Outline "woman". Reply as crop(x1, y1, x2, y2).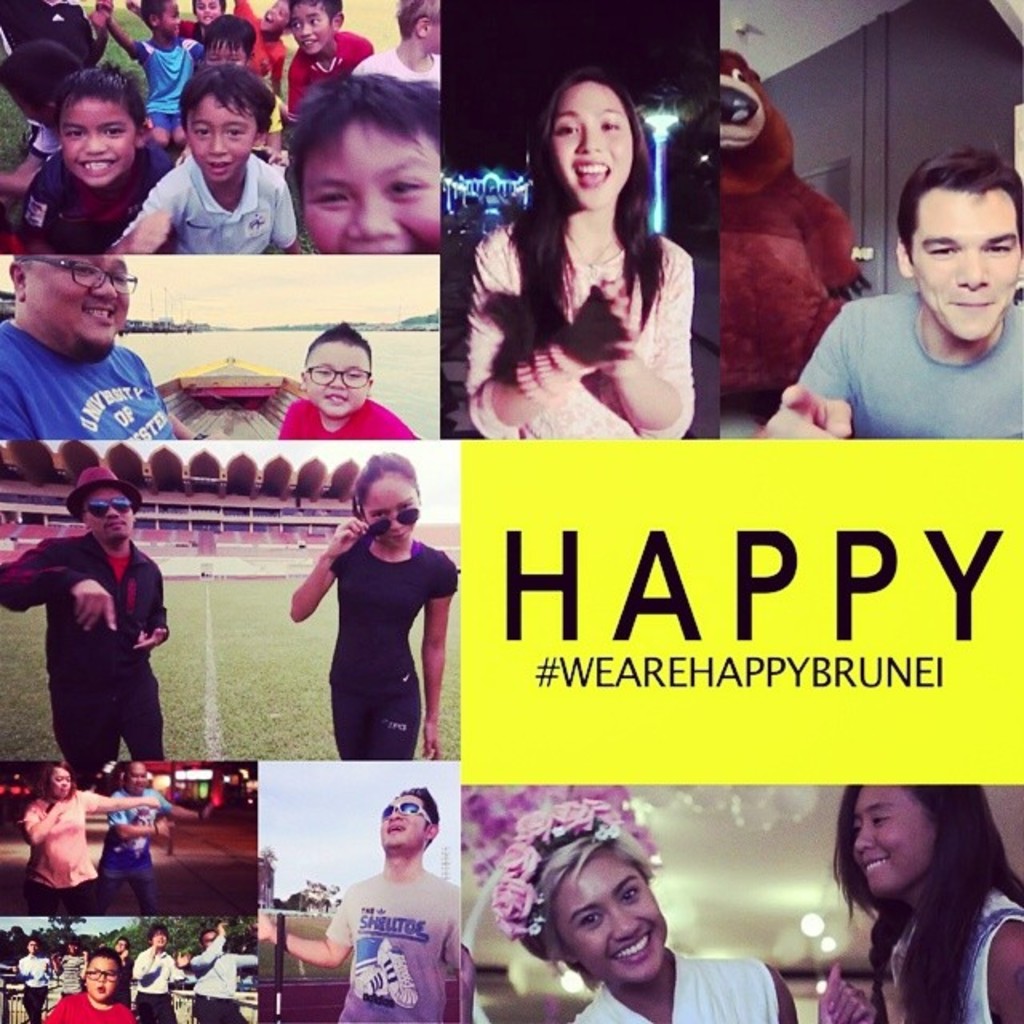
crop(29, 763, 187, 907).
